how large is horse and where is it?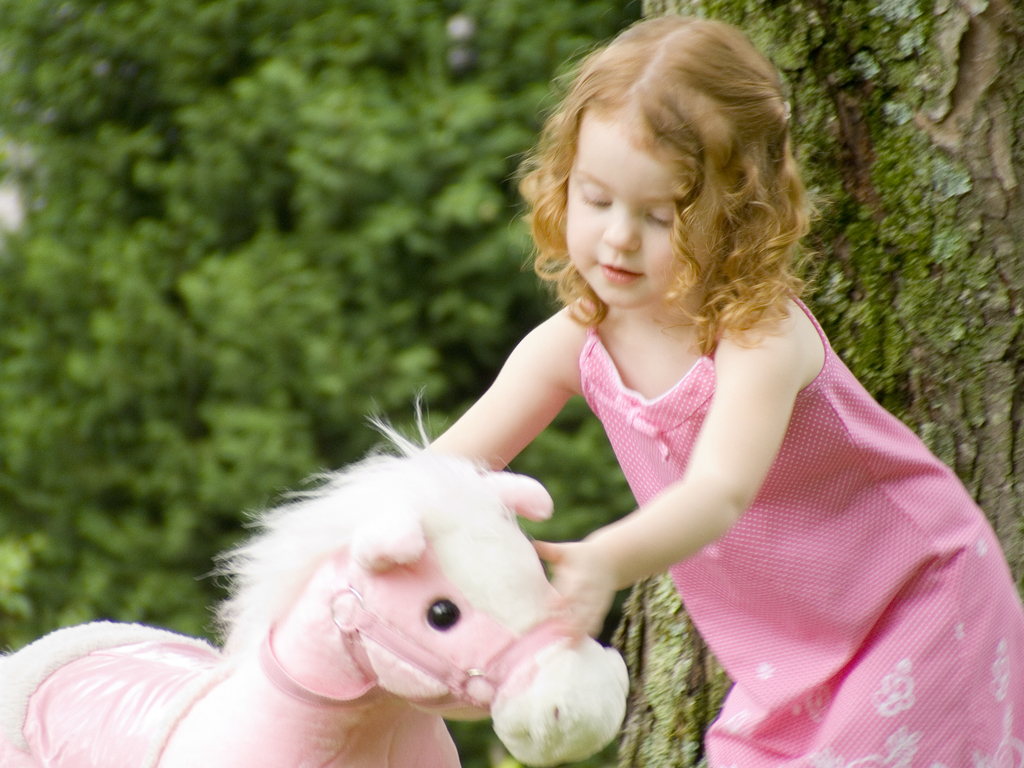
Bounding box: (x1=0, y1=385, x2=632, y2=767).
